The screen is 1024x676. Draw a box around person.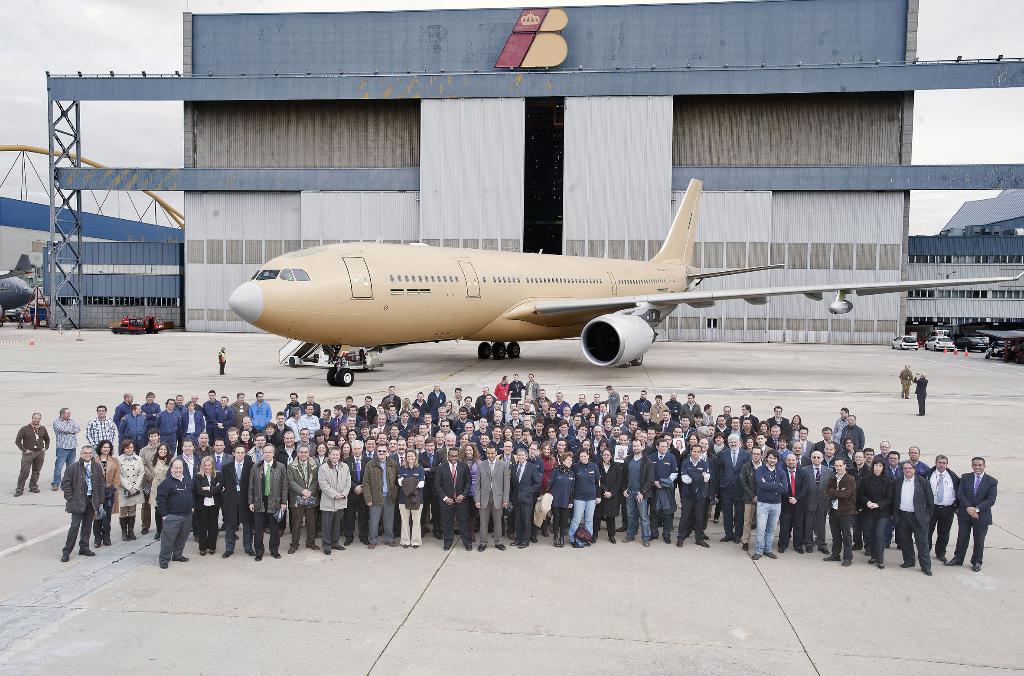
(left=193, top=457, right=223, bottom=552).
